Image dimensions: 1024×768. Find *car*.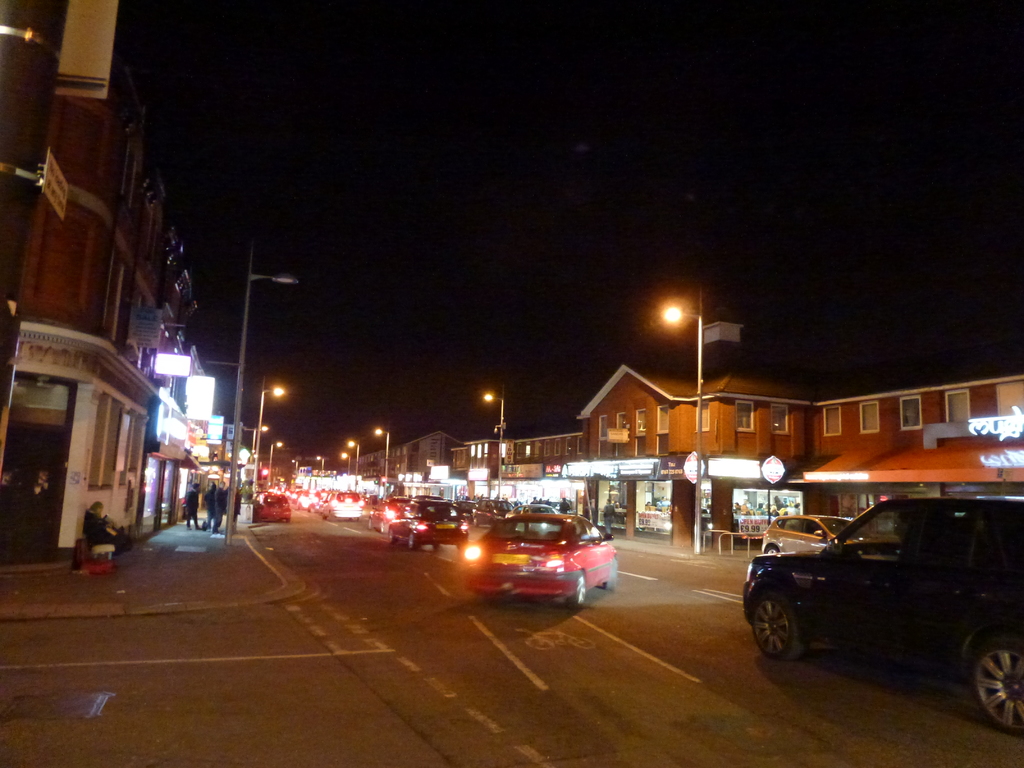
locate(382, 494, 468, 555).
